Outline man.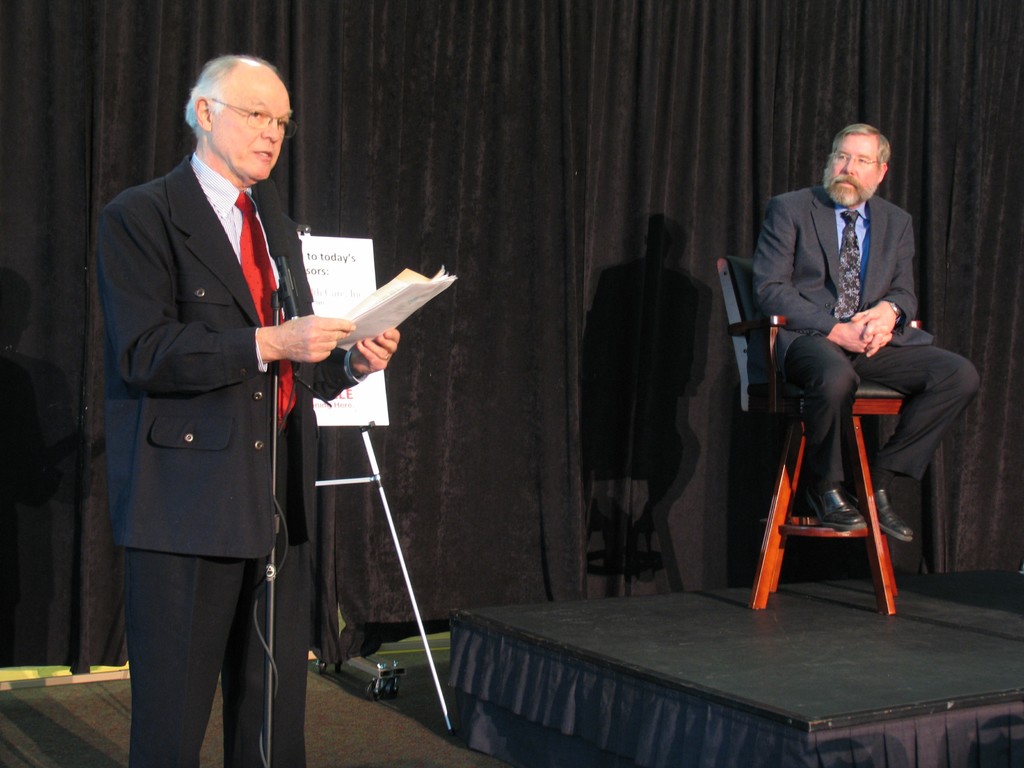
Outline: 752/124/982/552.
